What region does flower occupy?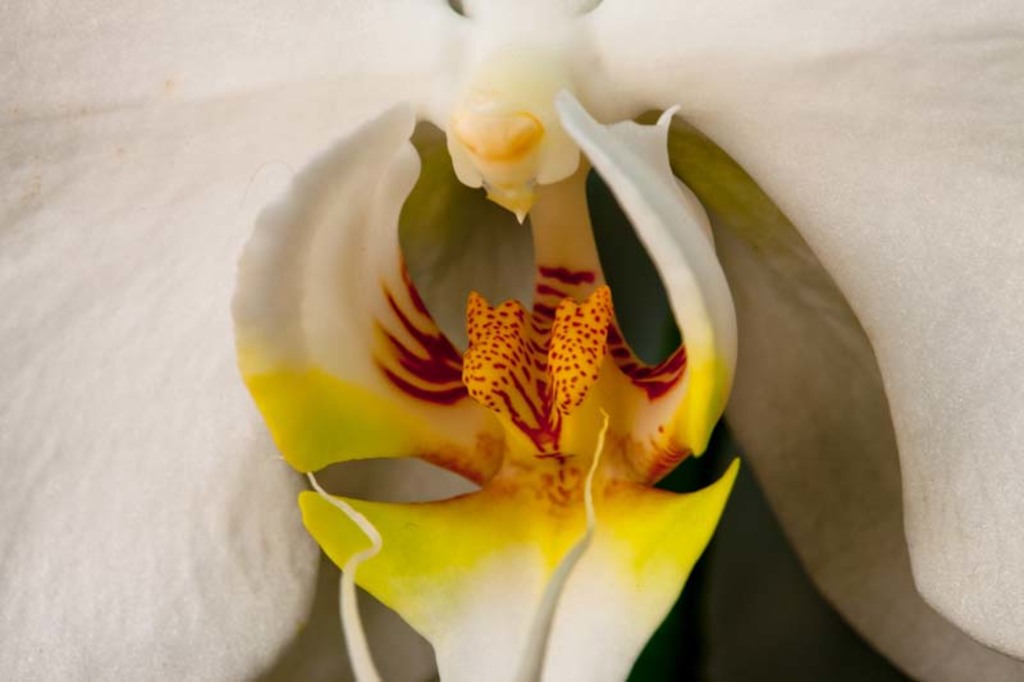
pyautogui.locateOnScreen(0, 0, 1023, 681).
